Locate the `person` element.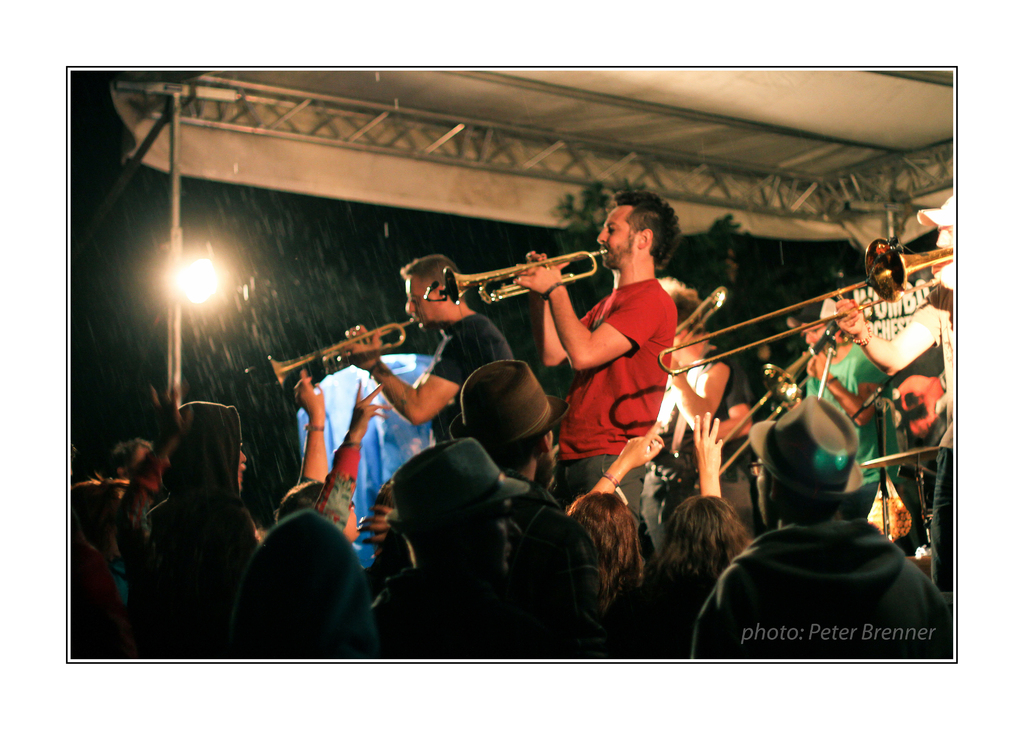
Element bbox: (504, 193, 675, 528).
